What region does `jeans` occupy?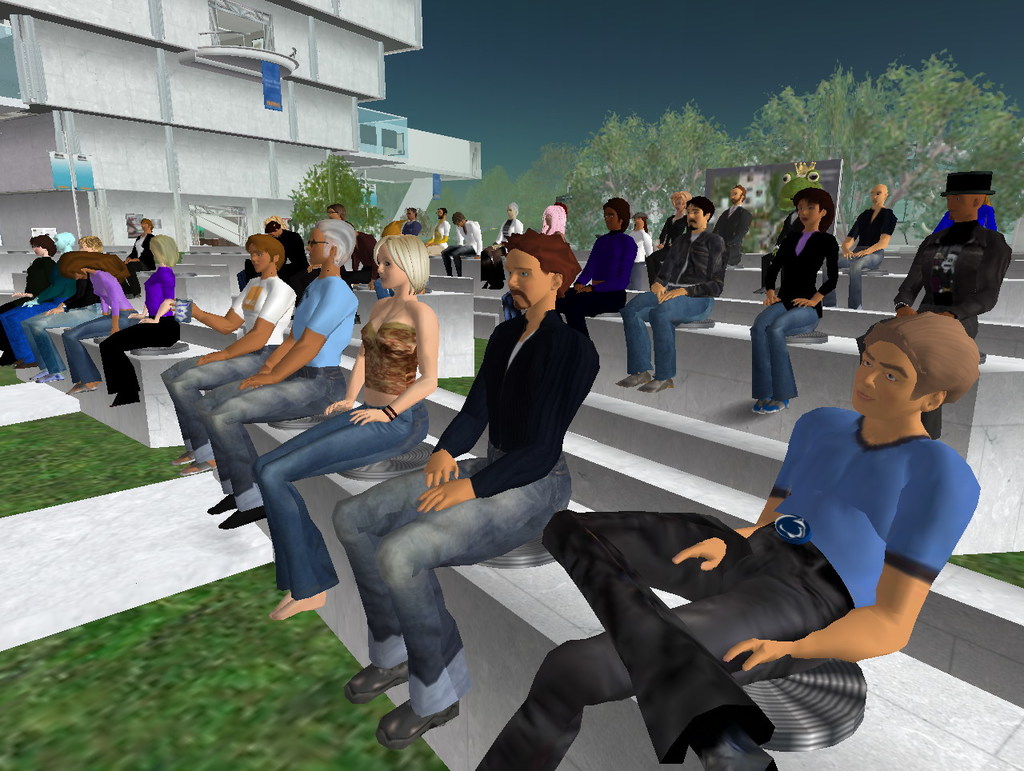
[198,357,364,501].
